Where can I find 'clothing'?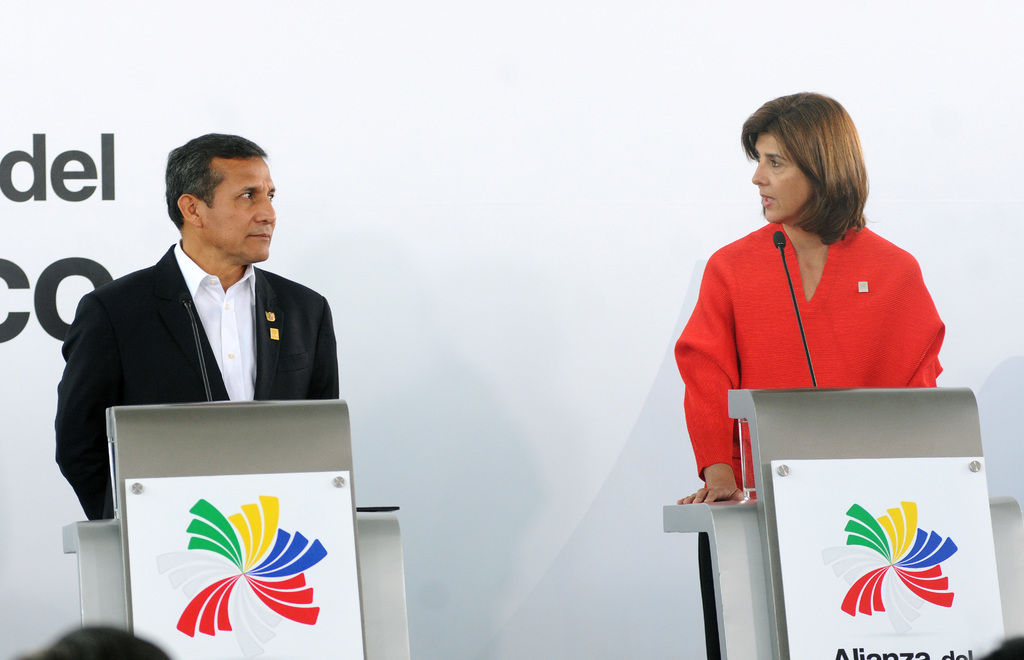
You can find it at 673:200:948:496.
